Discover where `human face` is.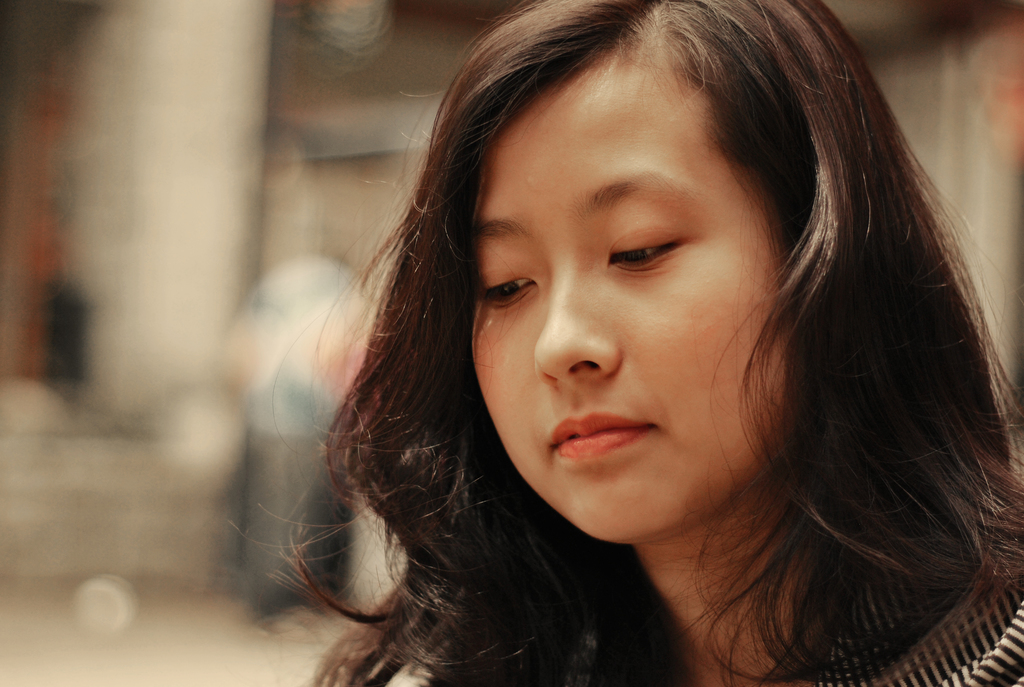
Discovered at pyautogui.locateOnScreen(465, 59, 789, 547).
